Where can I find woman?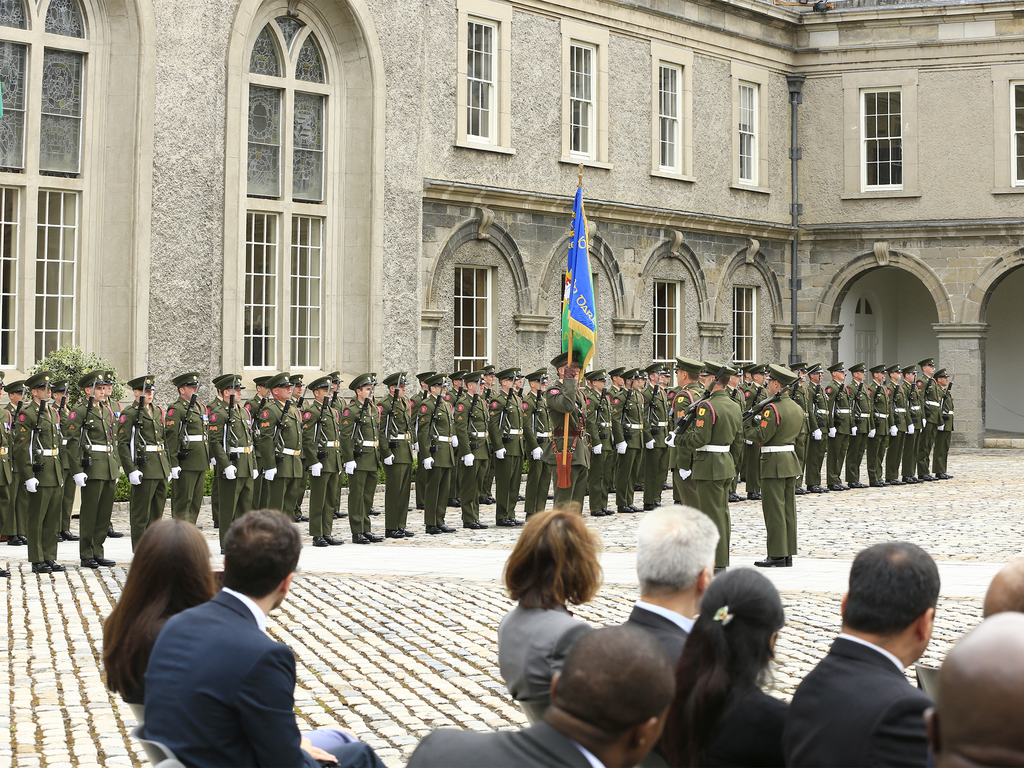
You can find it at [495,504,611,719].
